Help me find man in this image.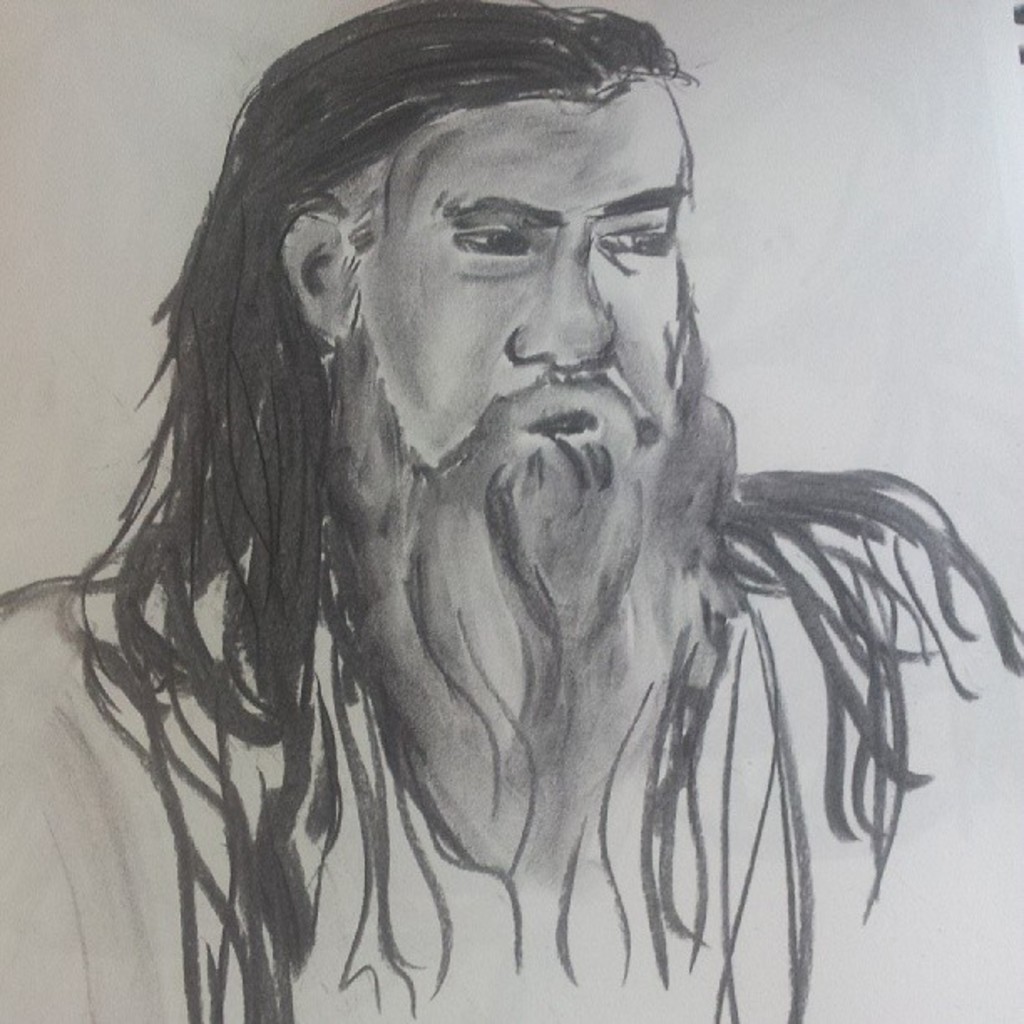
Found it: bbox(45, 13, 999, 987).
